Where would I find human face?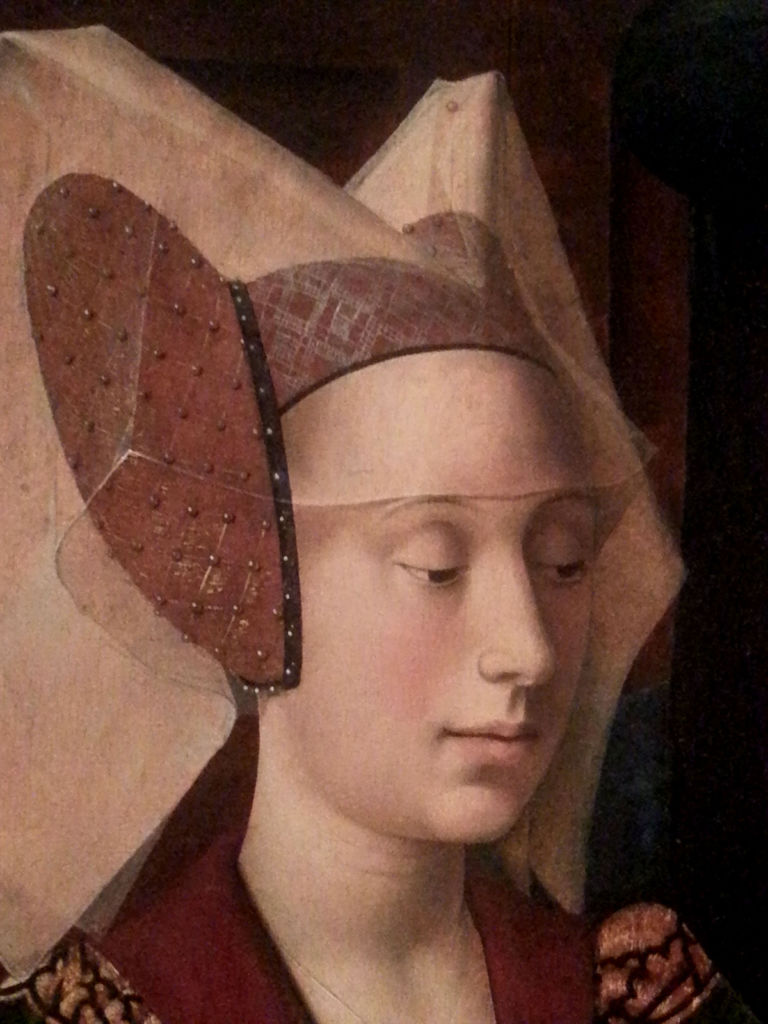
At <region>286, 490, 601, 833</region>.
